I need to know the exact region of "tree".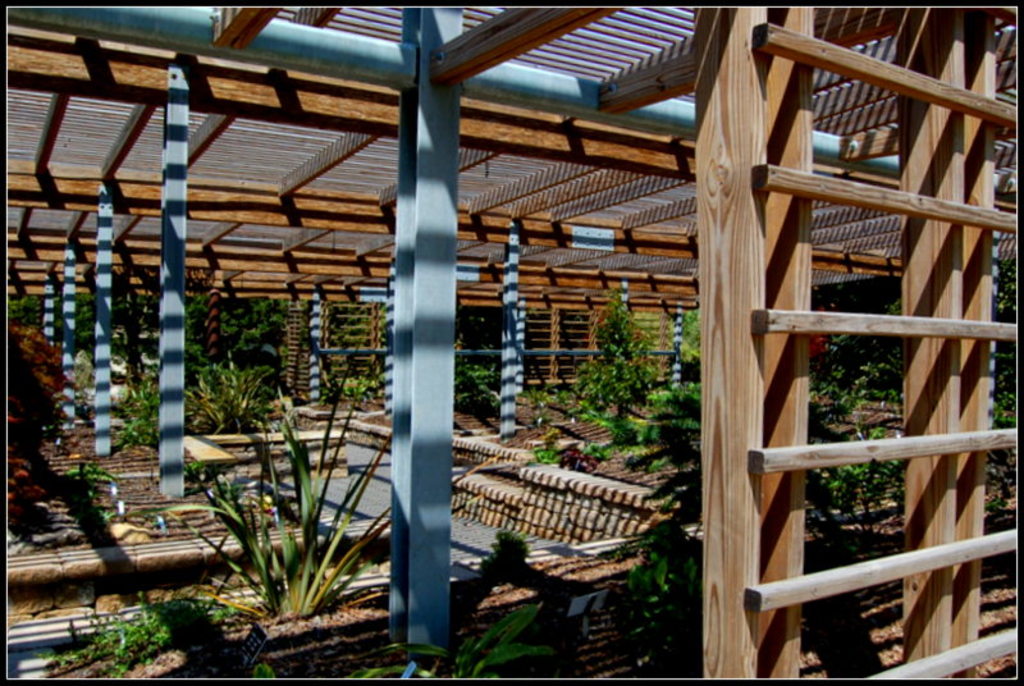
Region: 102 292 175 429.
